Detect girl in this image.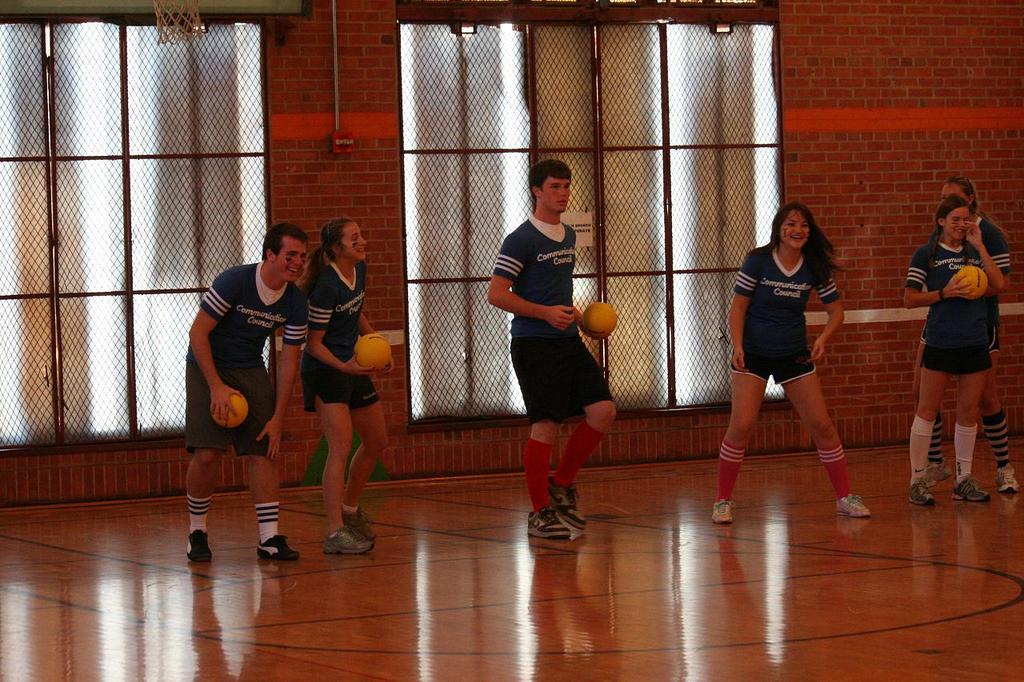
Detection: [x1=710, y1=202, x2=867, y2=529].
